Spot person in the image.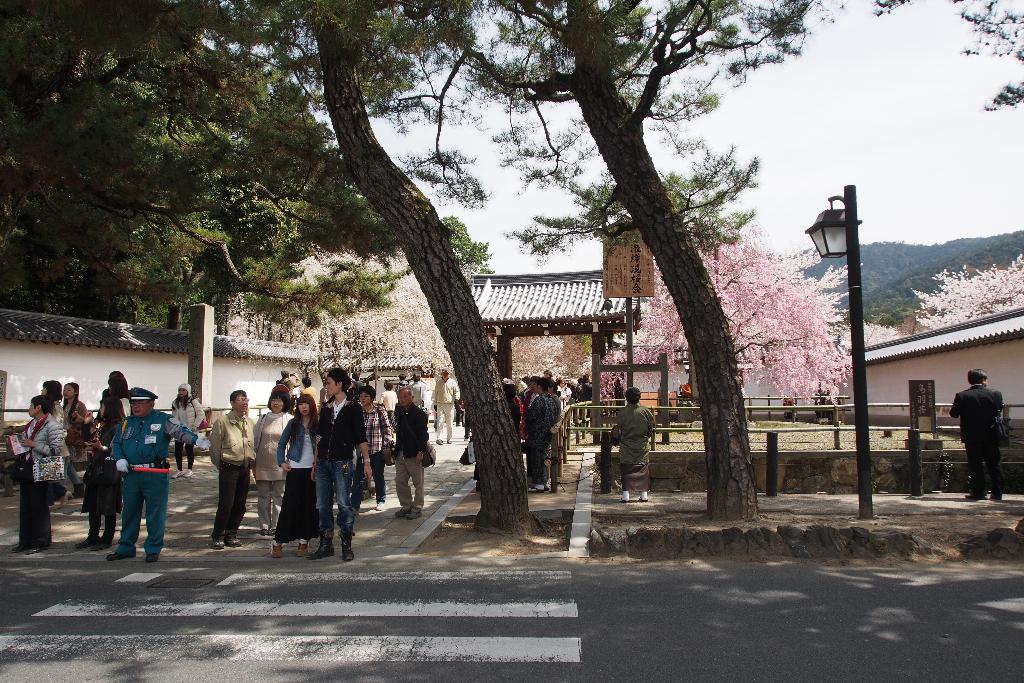
person found at {"left": 603, "top": 386, "right": 661, "bottom": 508}.
